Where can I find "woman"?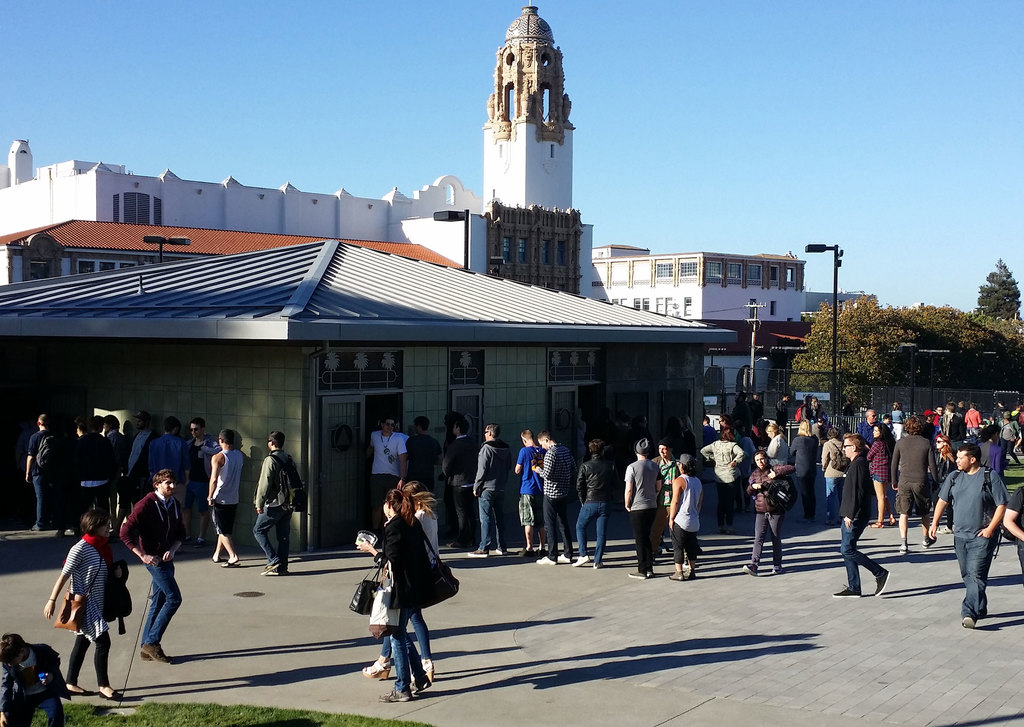
You can find it at x1=787 y1=419 x2=815 y2=539.
